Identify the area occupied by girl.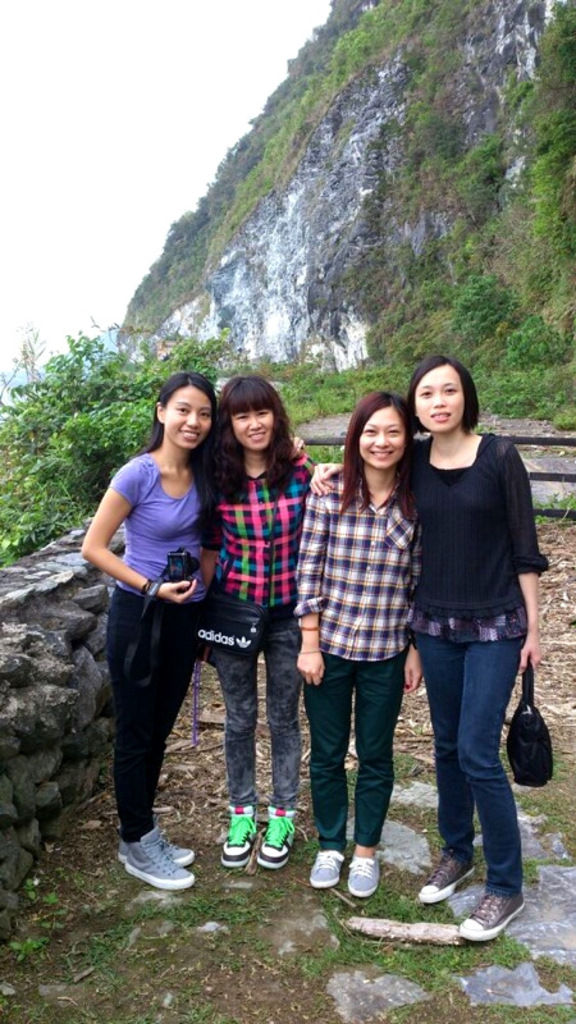
Area: x1=81 y1=370 x2=298 y2=888.
